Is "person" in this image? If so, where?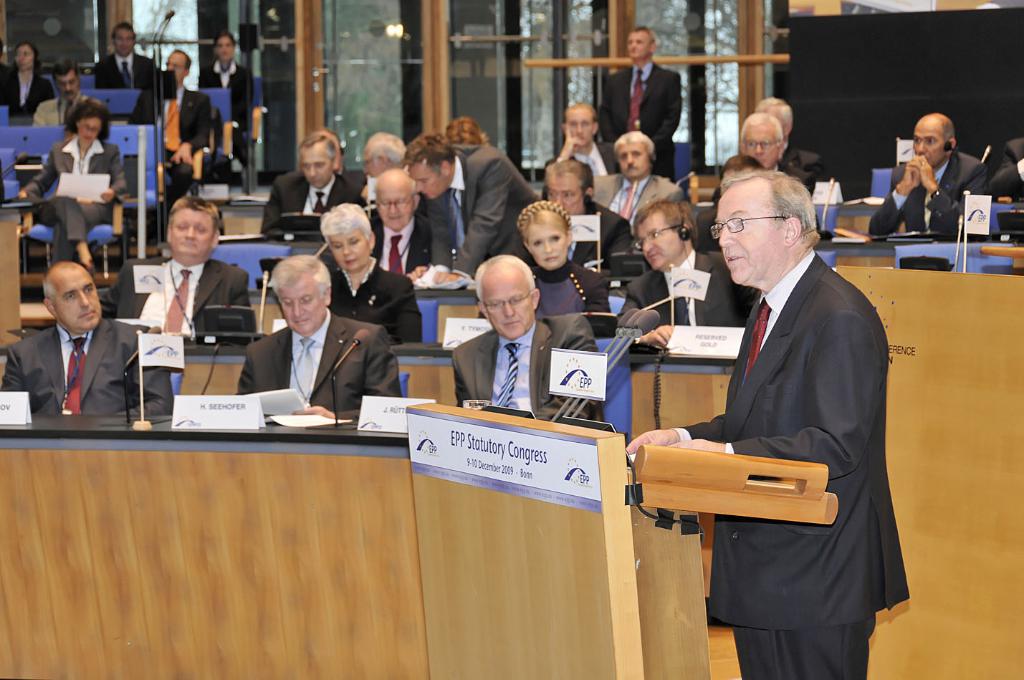
Yes, at [x1=99, y1=196, x2=261, y2=349].
